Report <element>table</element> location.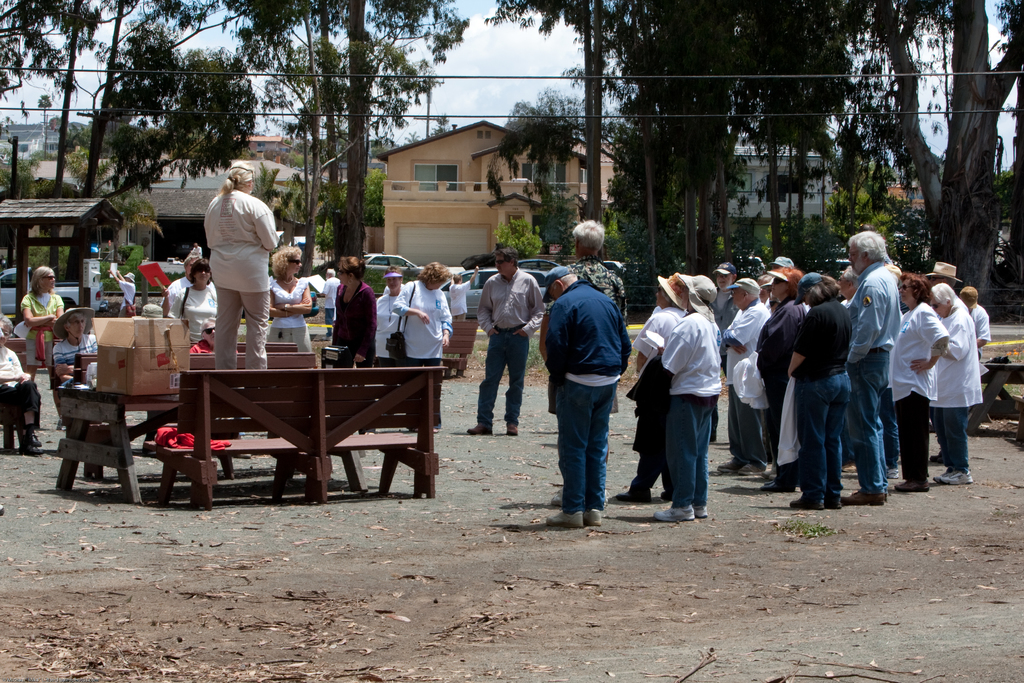
Report: <region>53, 384, 180, 503</region>.
